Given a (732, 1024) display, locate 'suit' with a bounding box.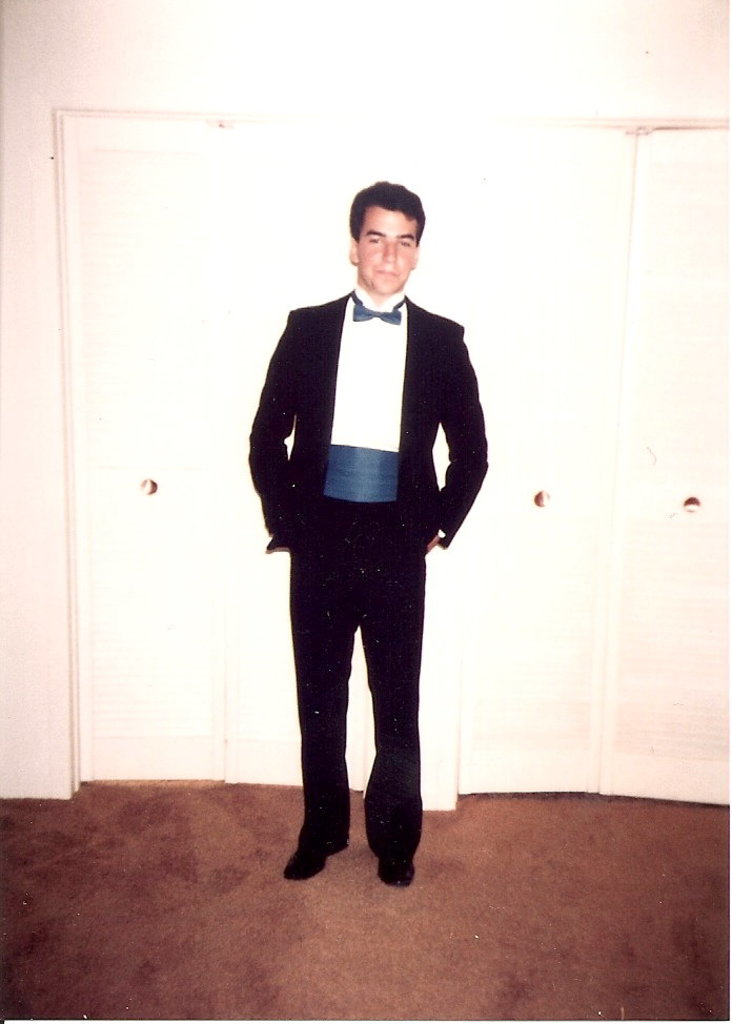
Located: 244 245 495 915.
